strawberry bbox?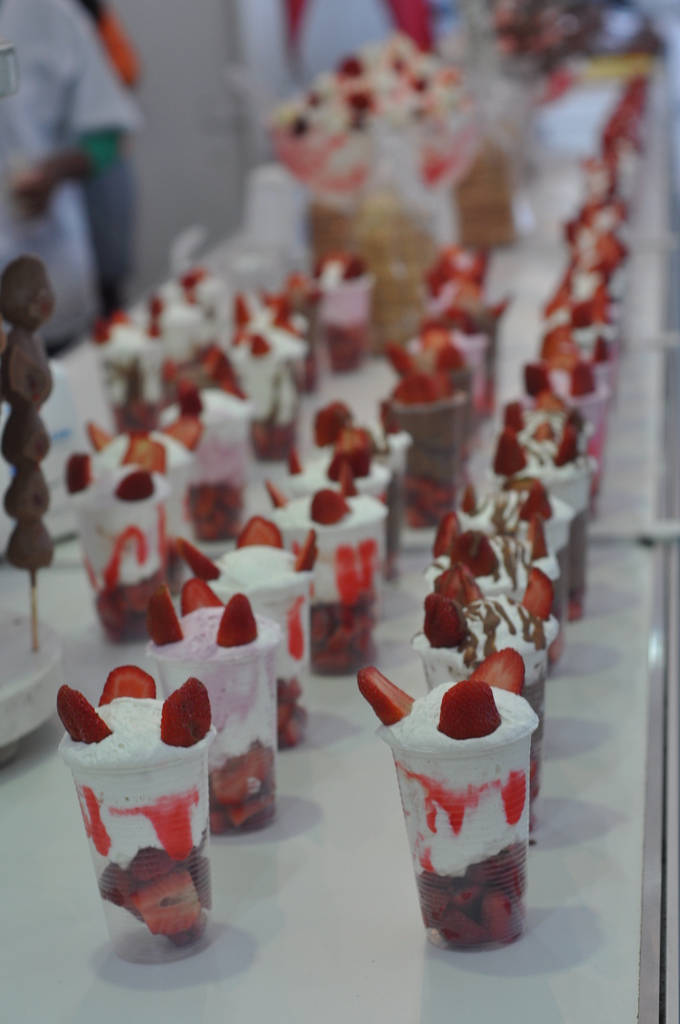
box=[68, 456, 97, 495]
